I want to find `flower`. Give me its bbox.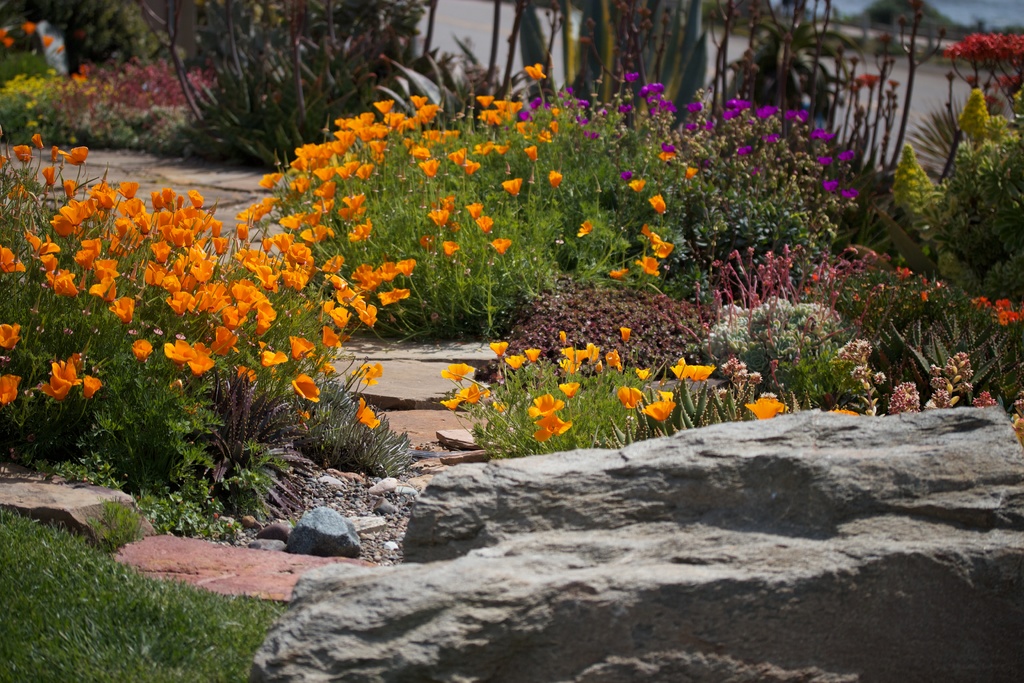
region(1009, 414, 1023, 448).
